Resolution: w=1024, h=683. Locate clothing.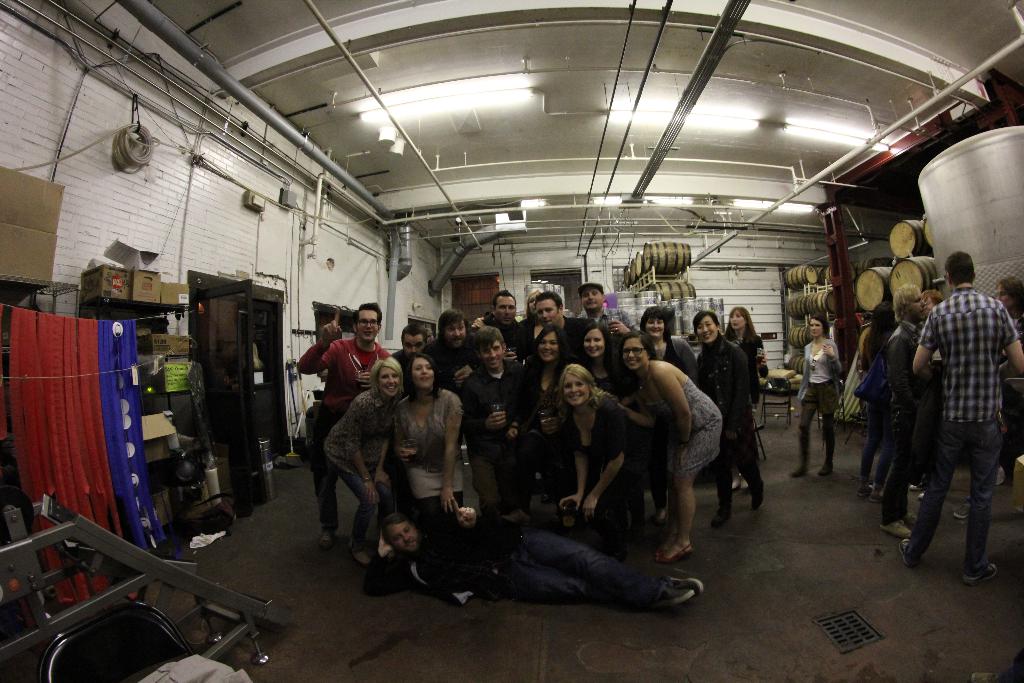
box=[801, 334, 837, 476].
